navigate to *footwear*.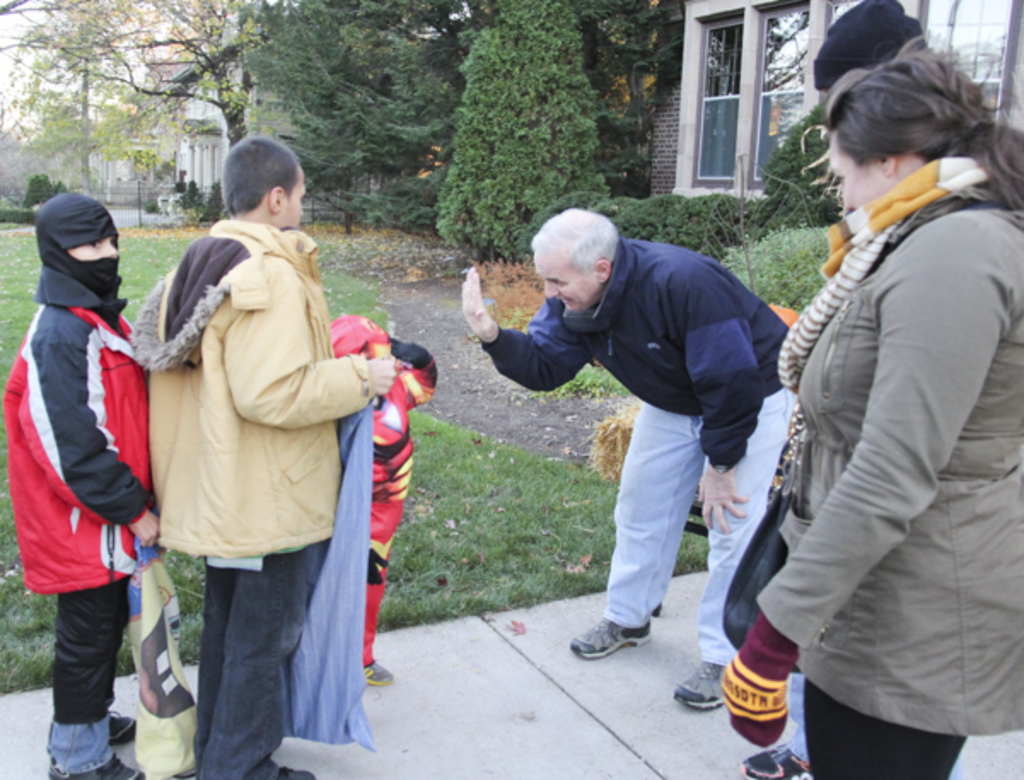
Navigation target: rect(270, 763, 319, 778).
